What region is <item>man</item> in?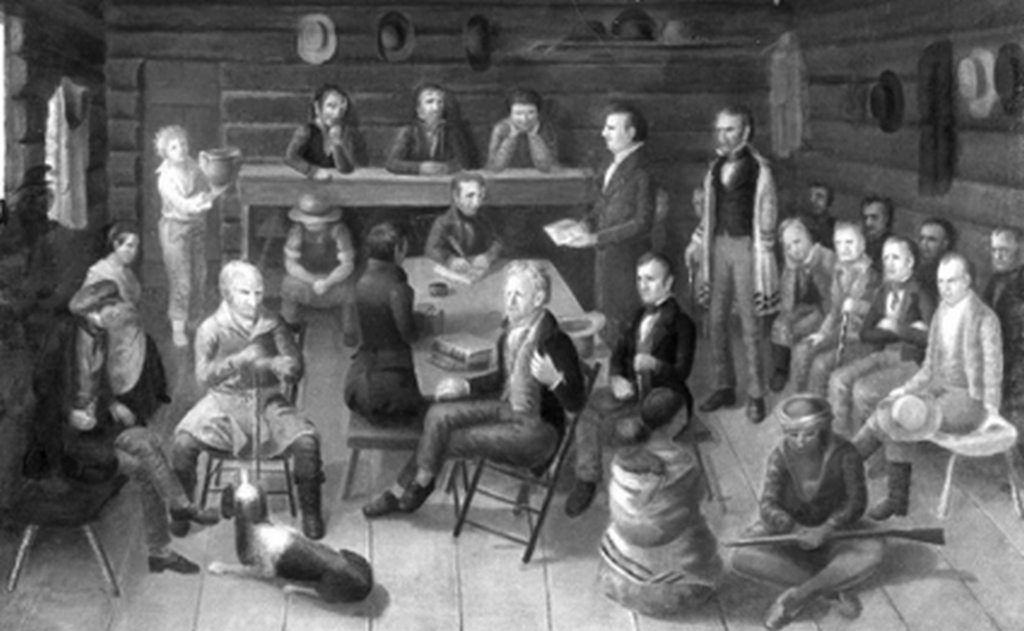
left=166, top=258, right=323, bottom=540.
